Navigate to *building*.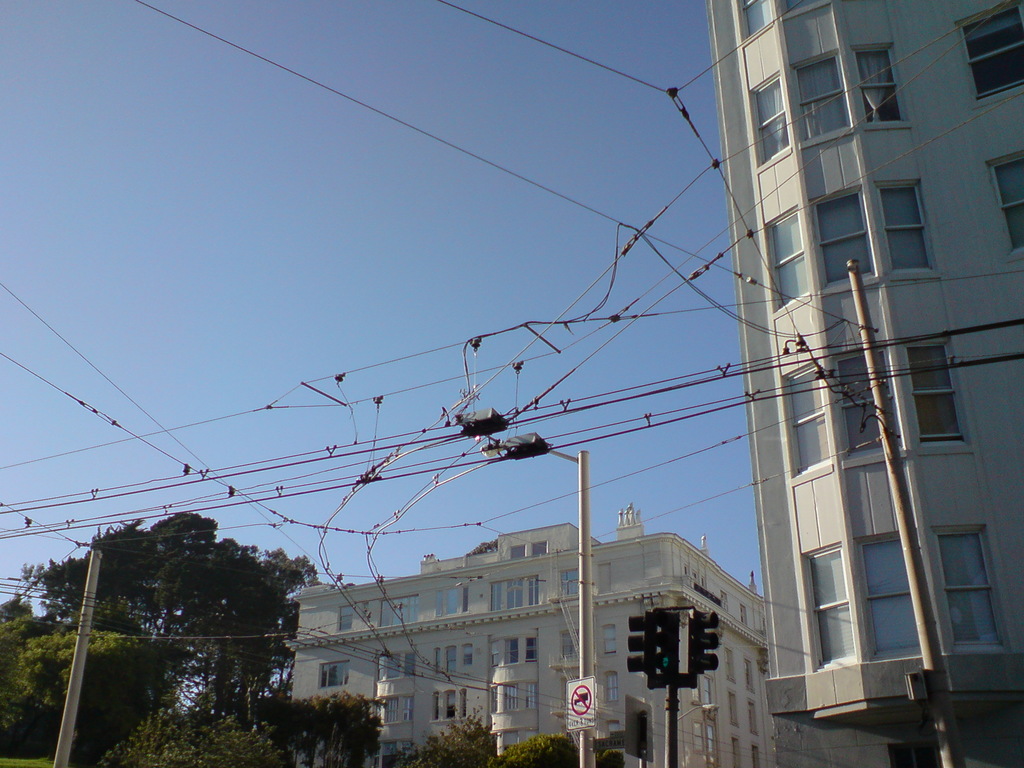
Navigation target: x1=287, y1=505, x2=775, y2=767.
